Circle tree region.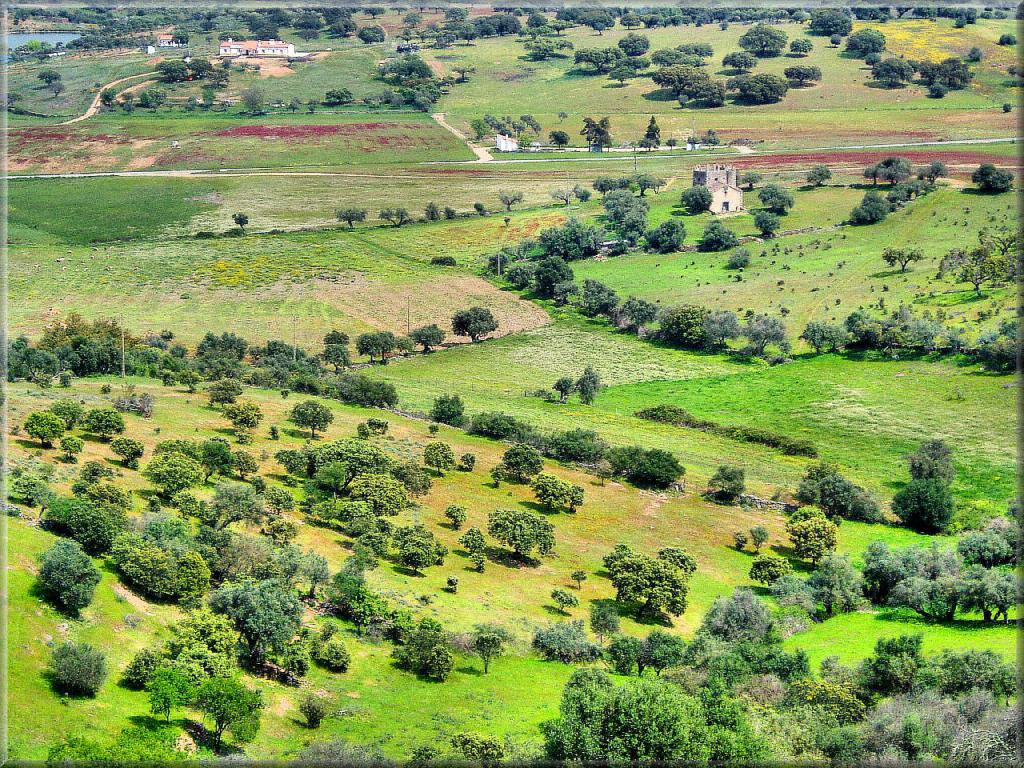
Region: x1=206, y1=378, x2=238, y2=416.
